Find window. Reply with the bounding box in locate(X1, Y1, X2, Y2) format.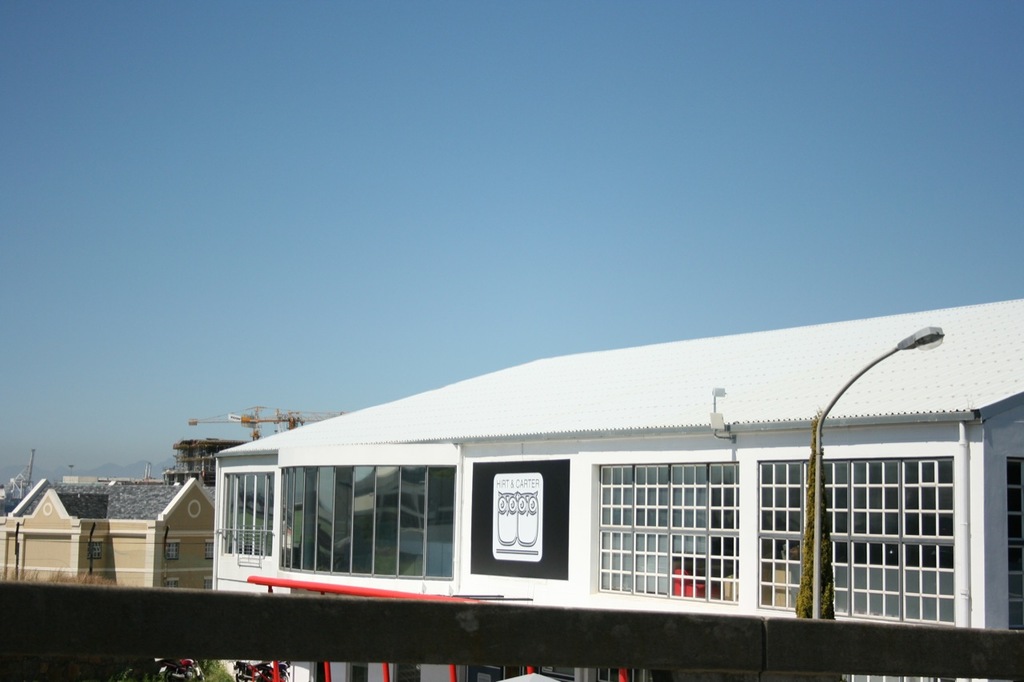
locate(318, 466, 470, 596).
